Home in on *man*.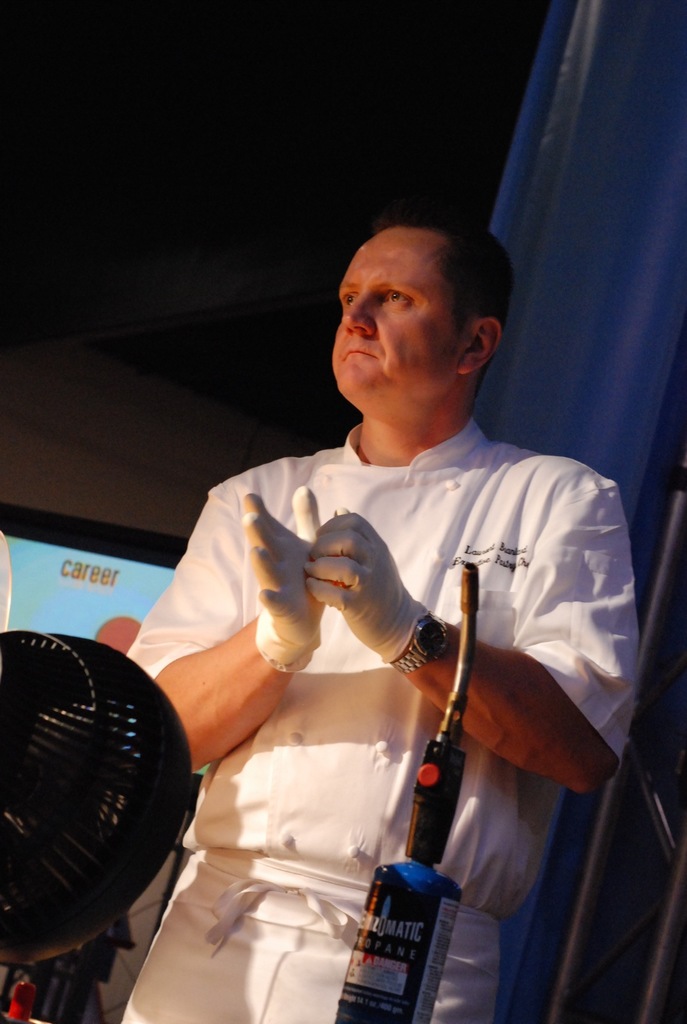
Homed in at bbox(102, 210, 620, 1002).
